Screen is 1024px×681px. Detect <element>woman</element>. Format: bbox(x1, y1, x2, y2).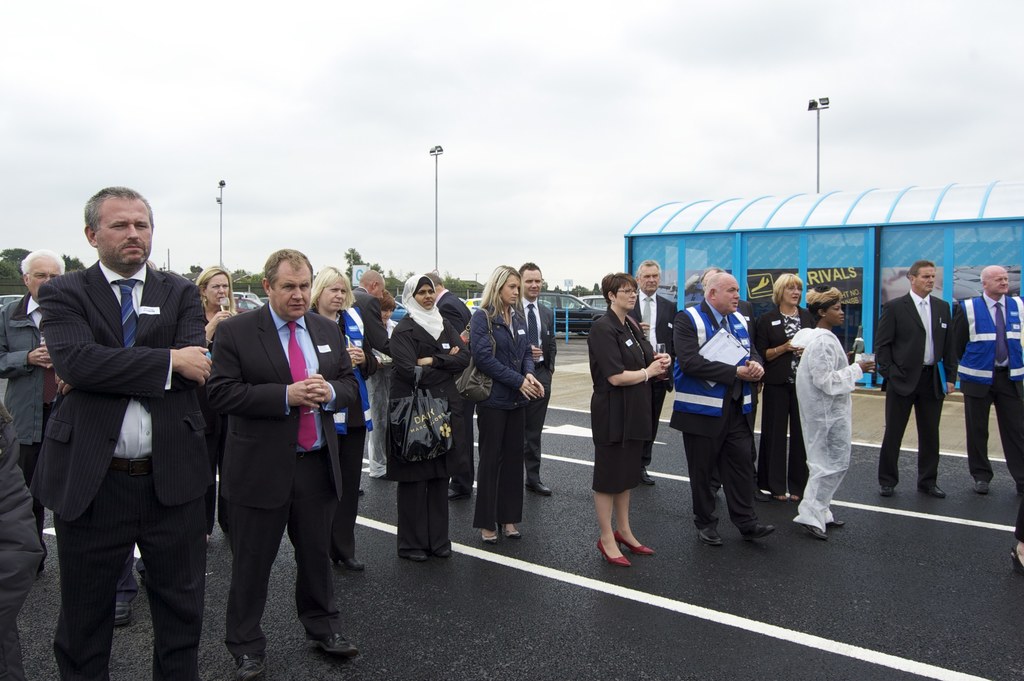
bbox(193, 260, 243, 548).
